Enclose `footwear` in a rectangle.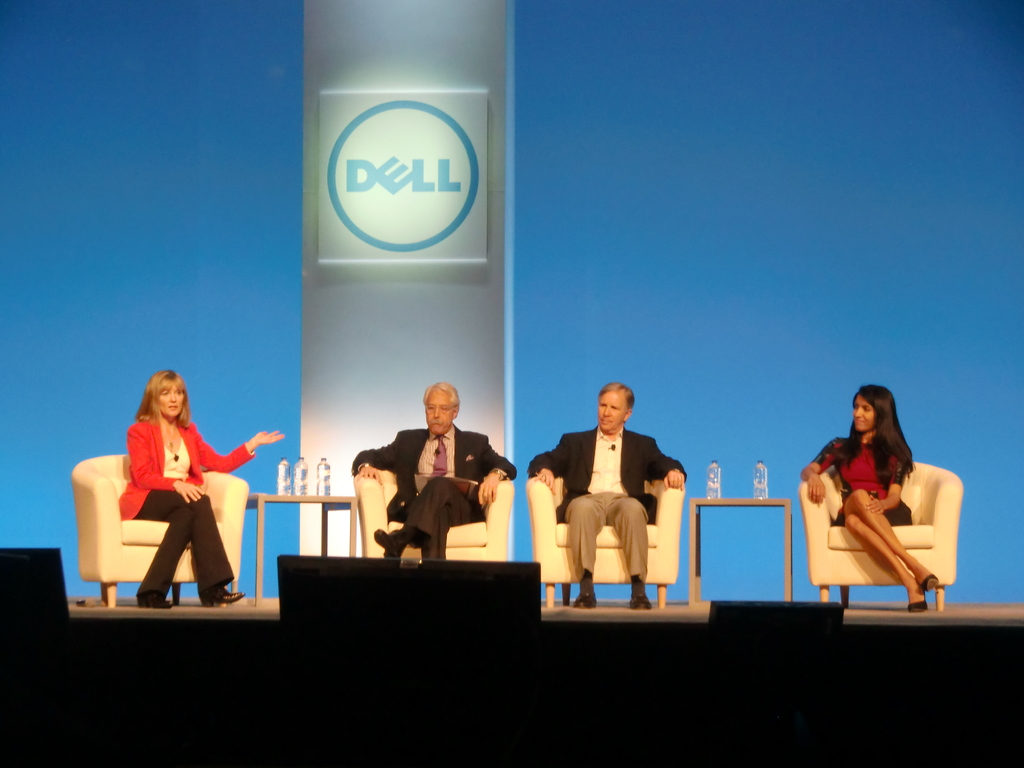
box(195, 585, 243, 607).
